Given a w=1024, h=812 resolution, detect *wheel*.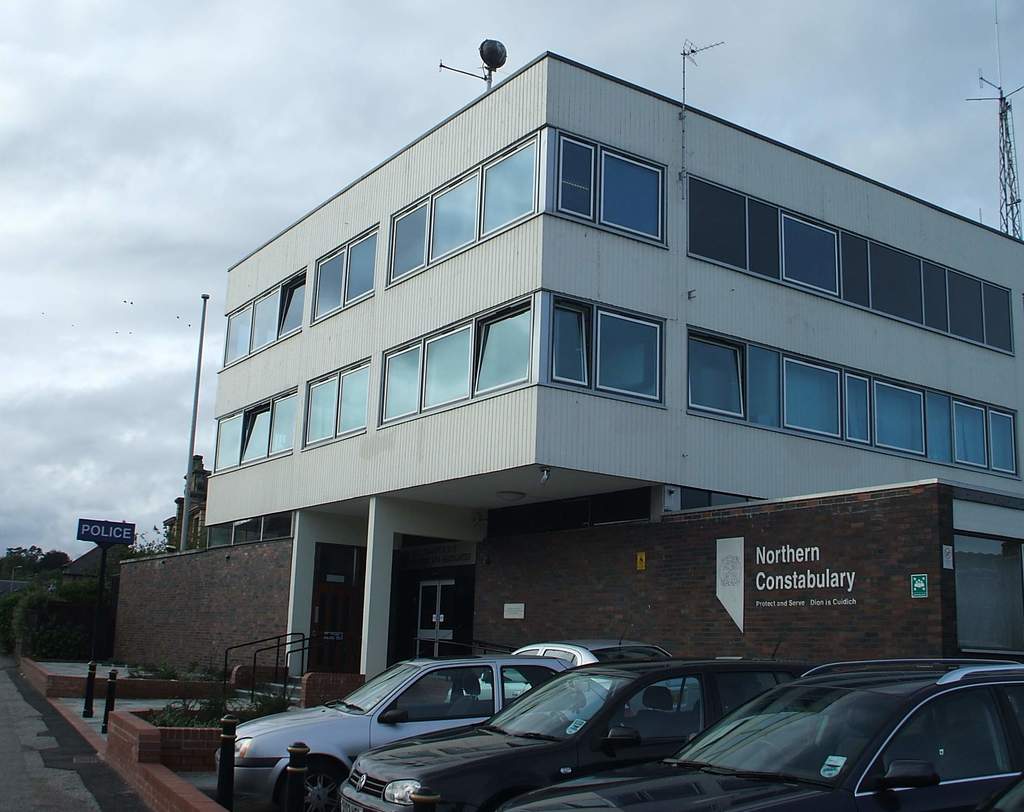
(300,757,348,811).
